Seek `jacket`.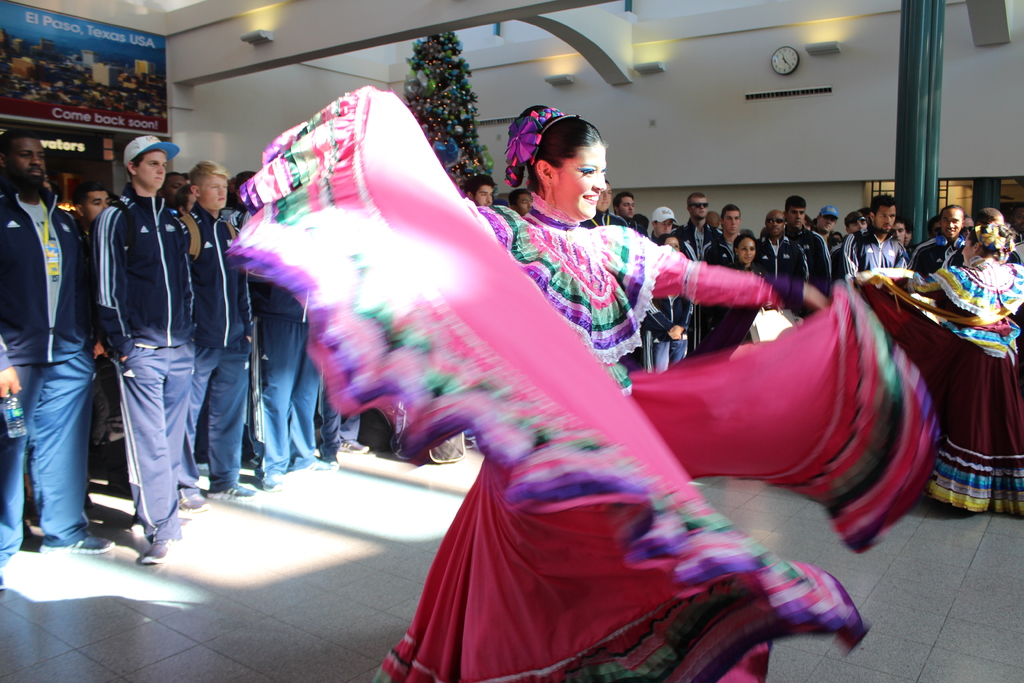
bbox(641, 293, 692, 341).
